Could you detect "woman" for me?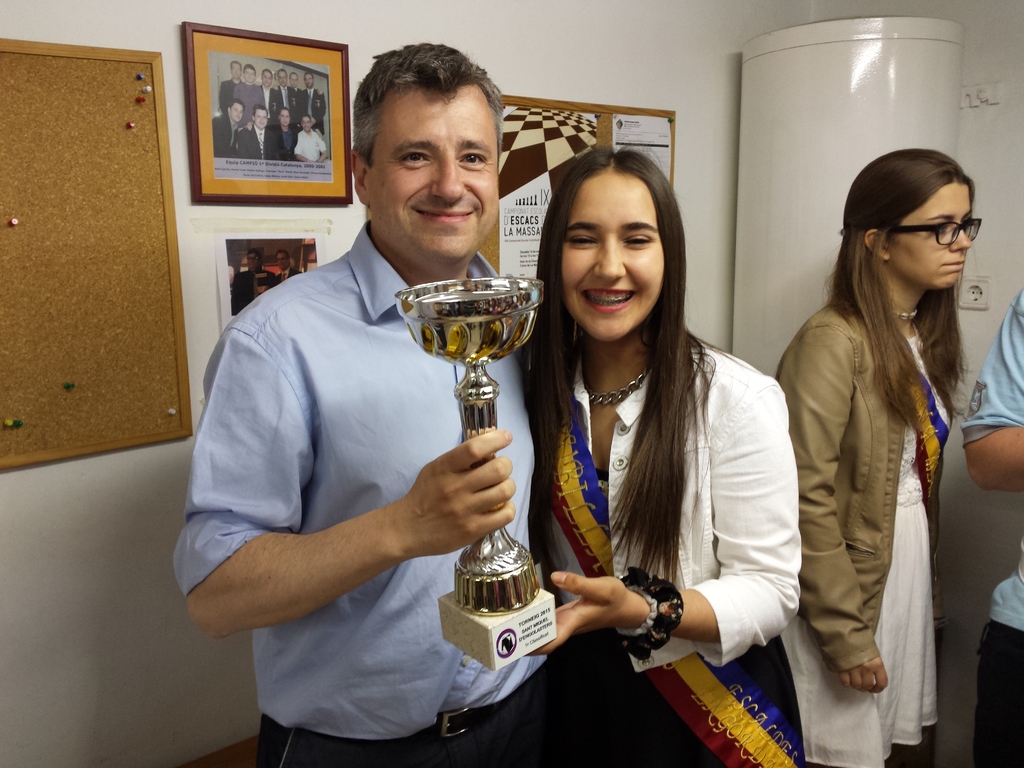
Detection result: 522:119:799:745.
